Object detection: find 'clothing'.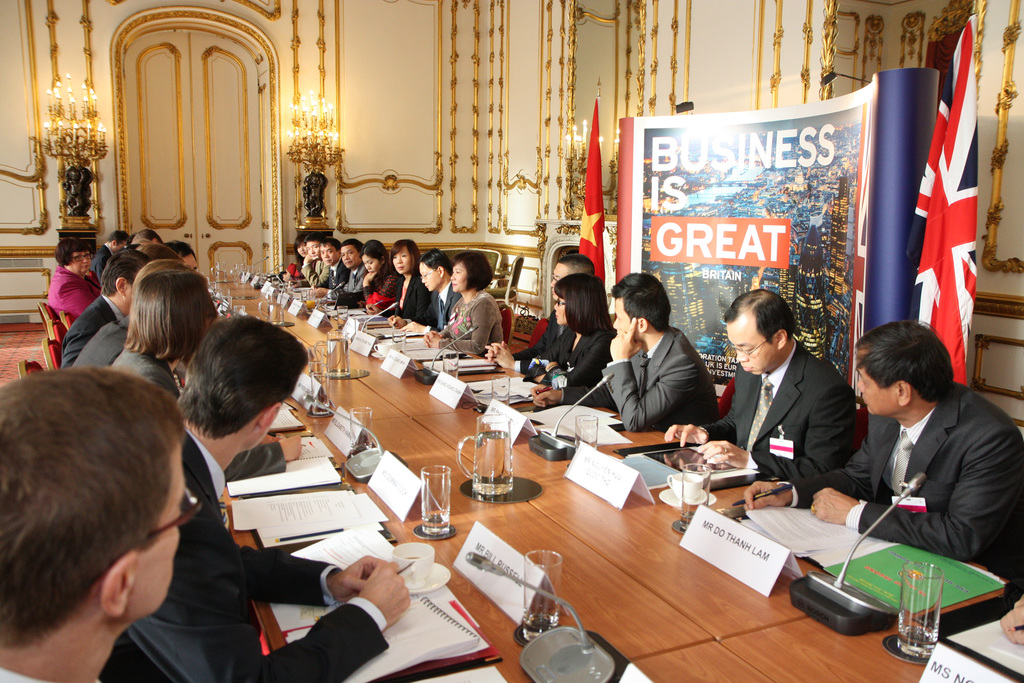
{"x1": 714, "y1": 345, "x2": 853, "y2": 494}.
